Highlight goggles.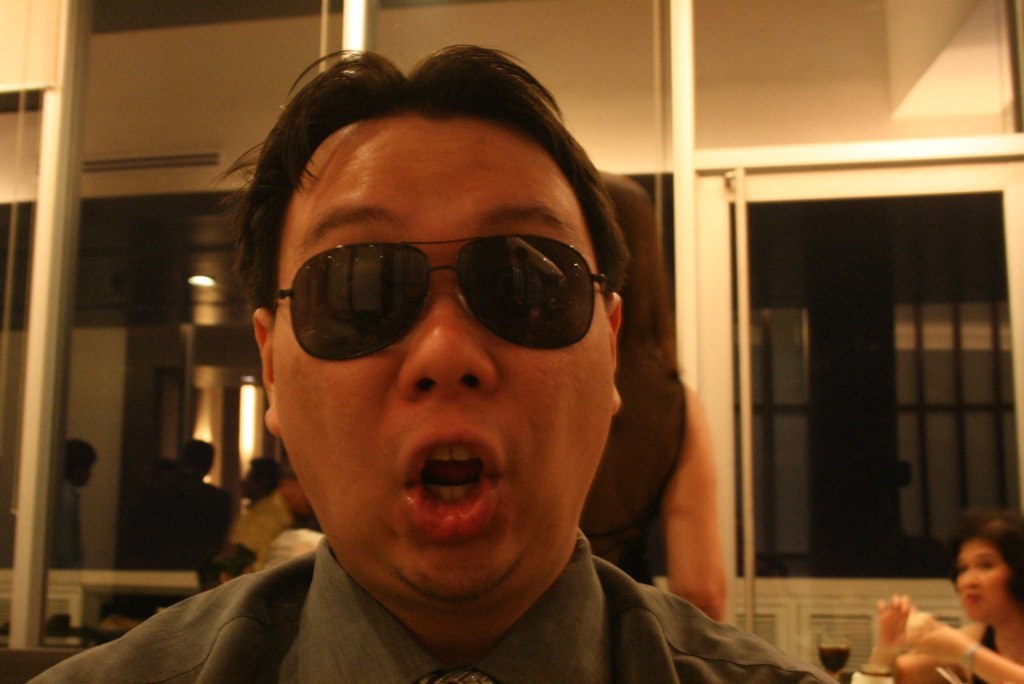
Highlighted region: bbox=(266, 230, 618, 361).
